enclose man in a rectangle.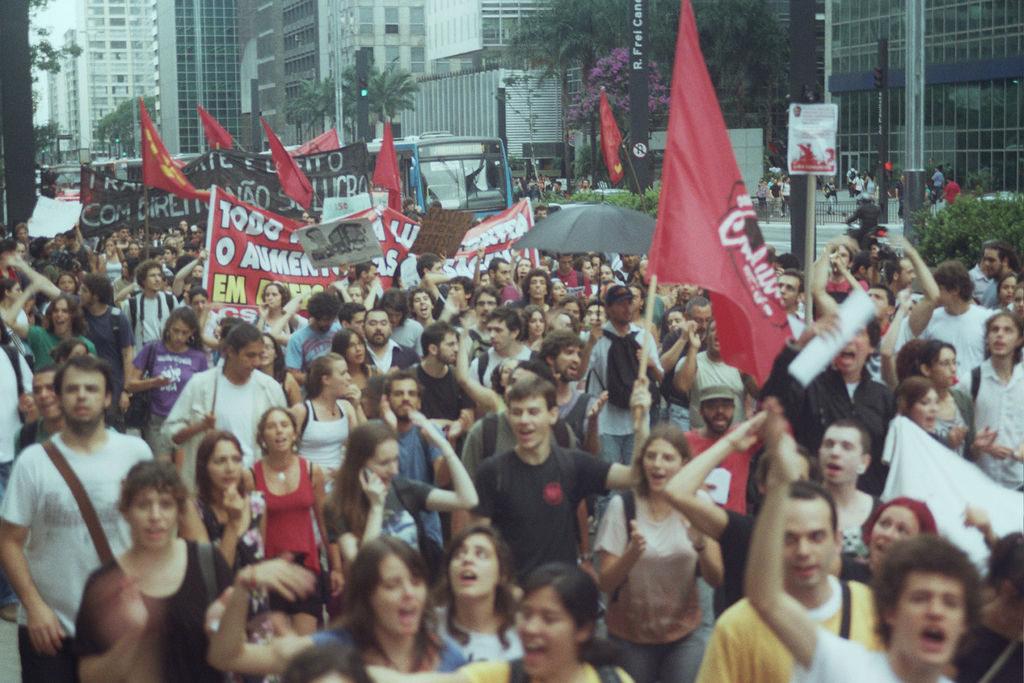
x1=449 y1=372 x2=591 y2=477.
